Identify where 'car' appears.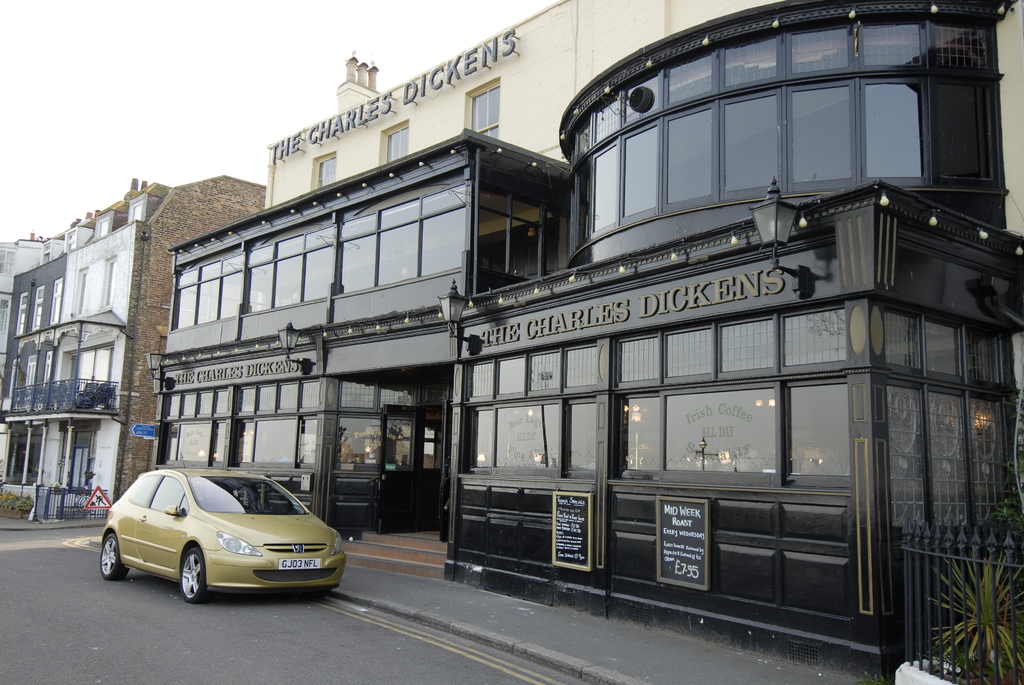
Appears at (x1=95, y1=462, x2=345, y2=610).
